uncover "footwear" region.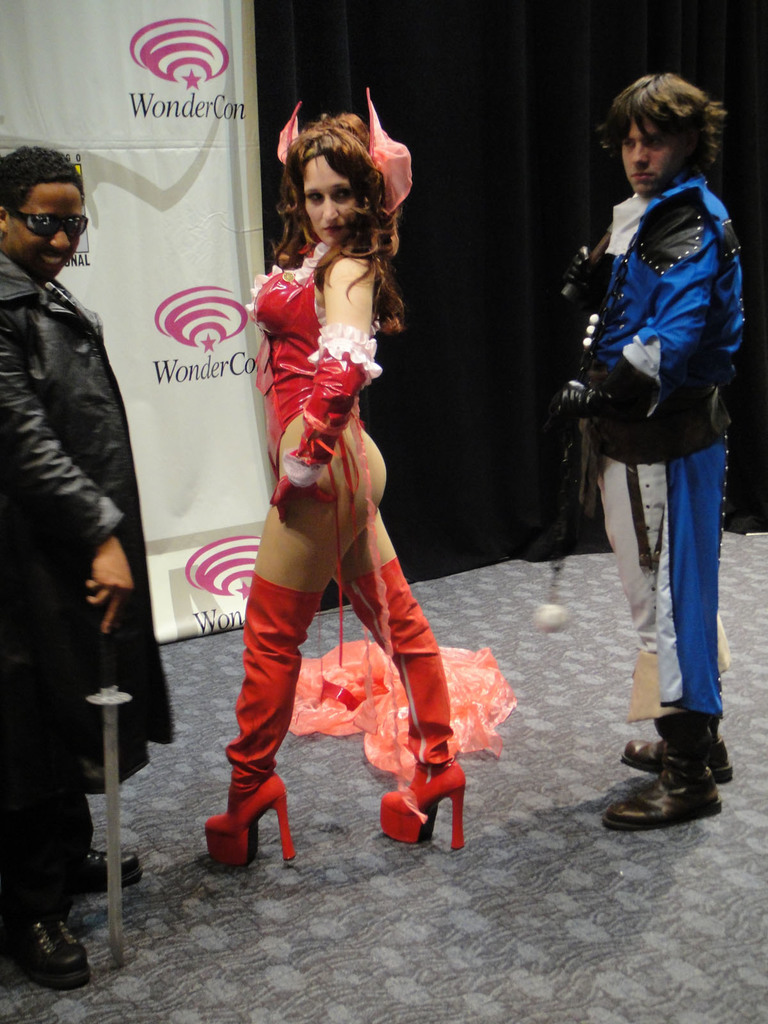
Uncovered: [381, 764, 466, 843].
